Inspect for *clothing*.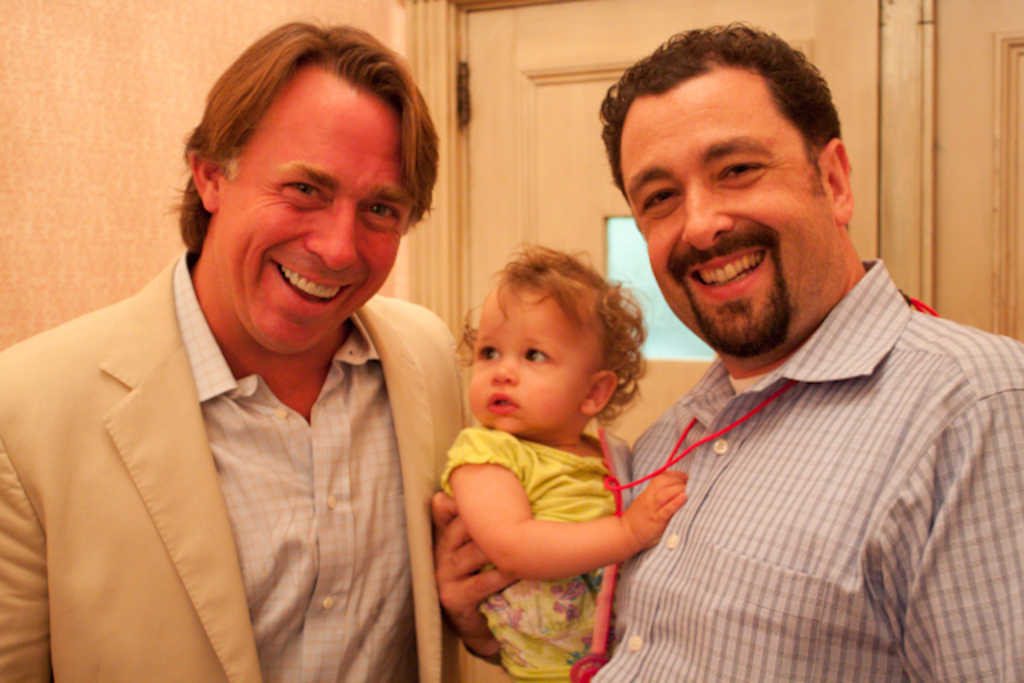
Inspection: box=[605, 264, 1002, 662].
